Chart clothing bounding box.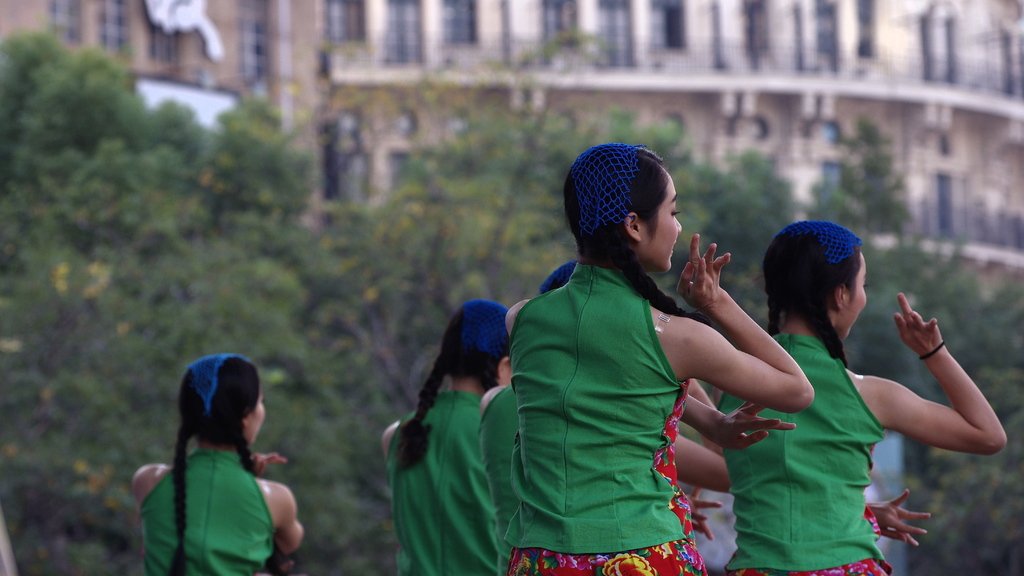
Charted: <region>382, 389, 504, 575</region>.
